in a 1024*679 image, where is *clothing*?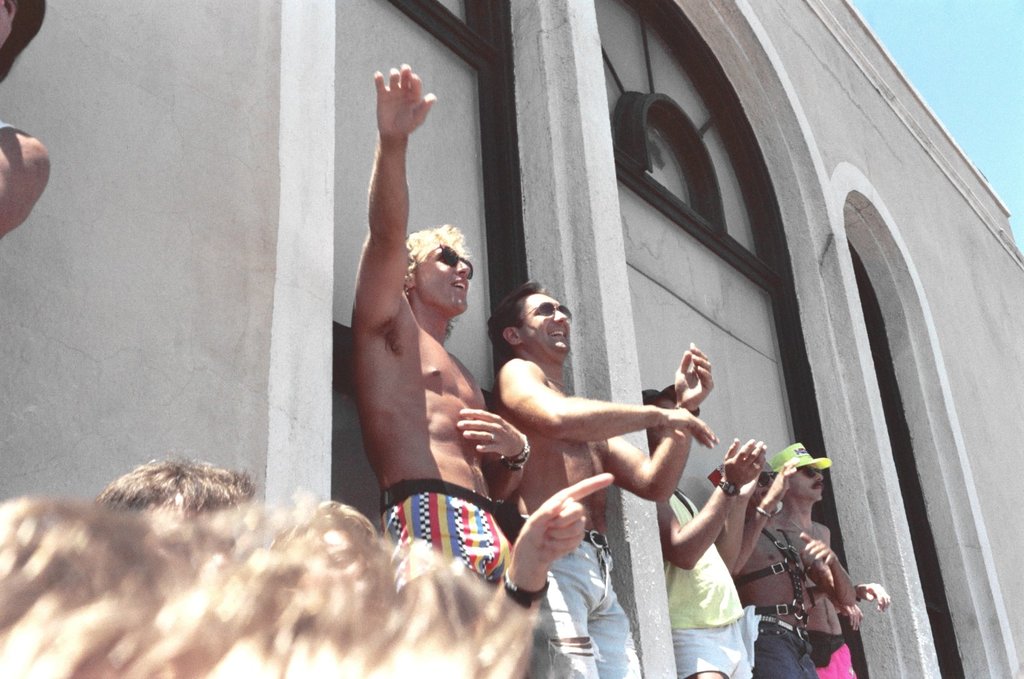
rect(381, 492, 520, 615).
